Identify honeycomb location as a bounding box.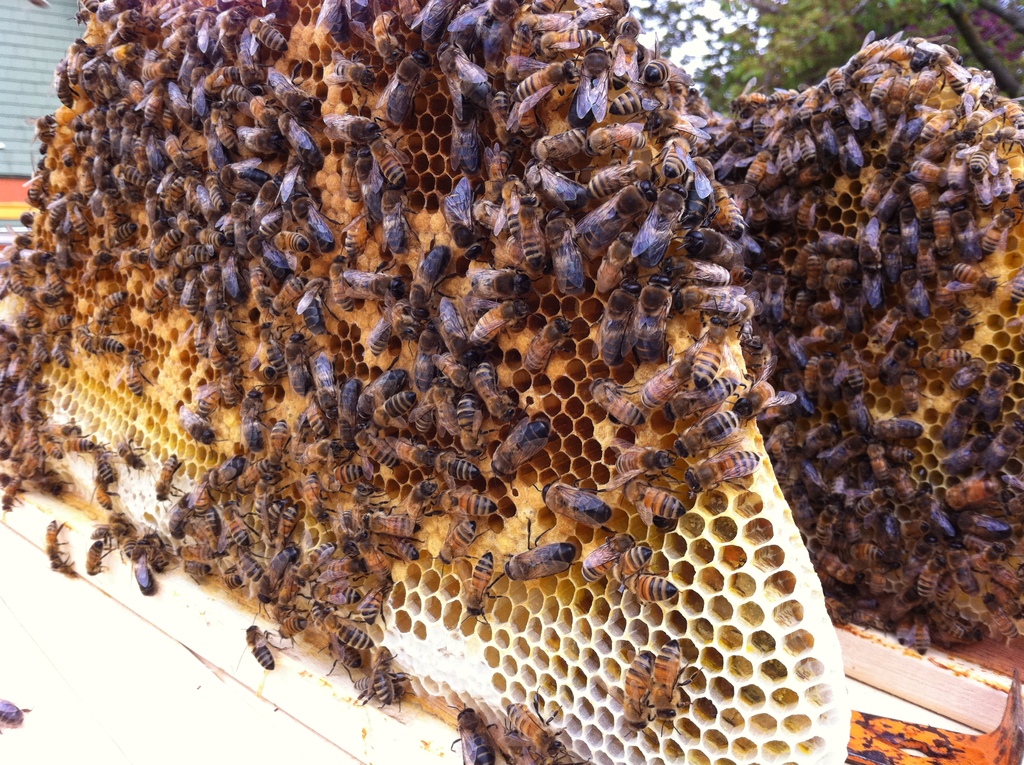
bbox=[712, 35, 1023, 655].
